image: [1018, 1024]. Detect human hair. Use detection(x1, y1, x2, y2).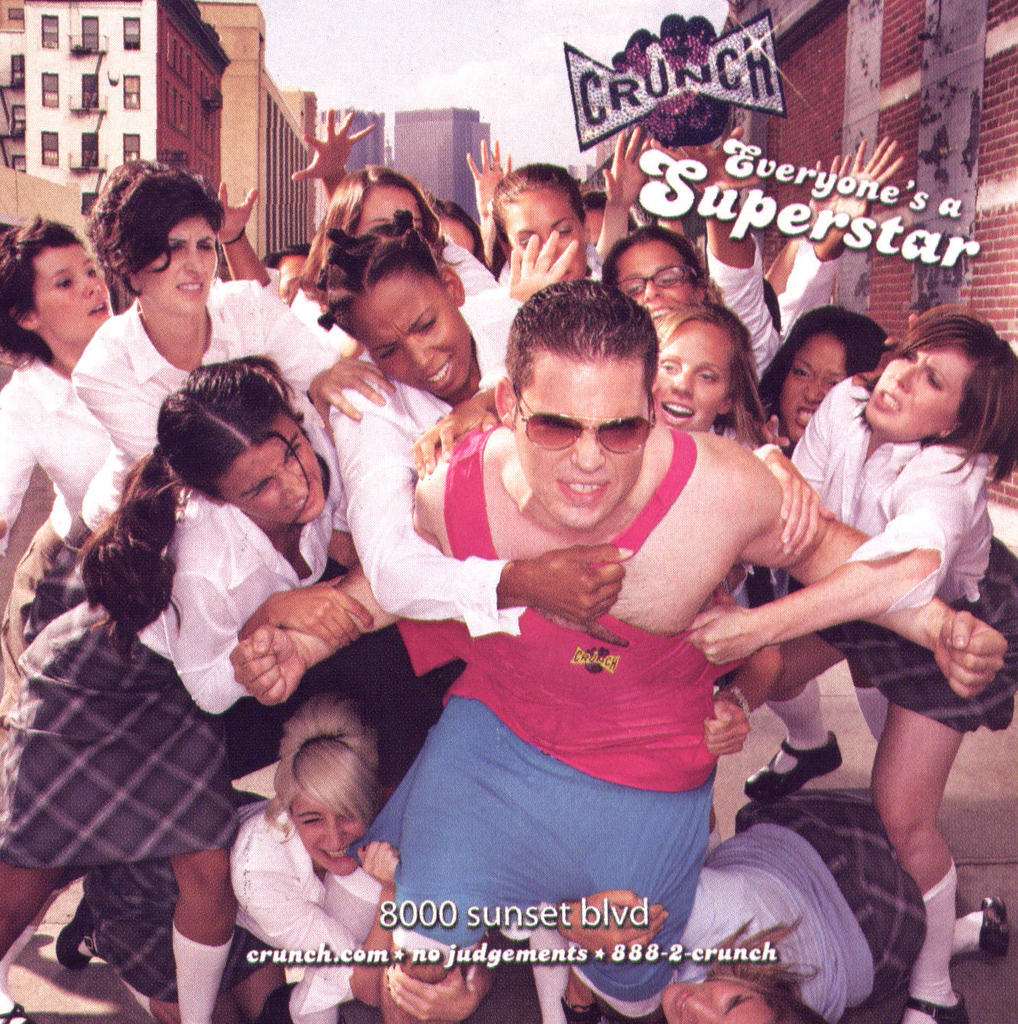
detection(655, 303, 776, 454).
